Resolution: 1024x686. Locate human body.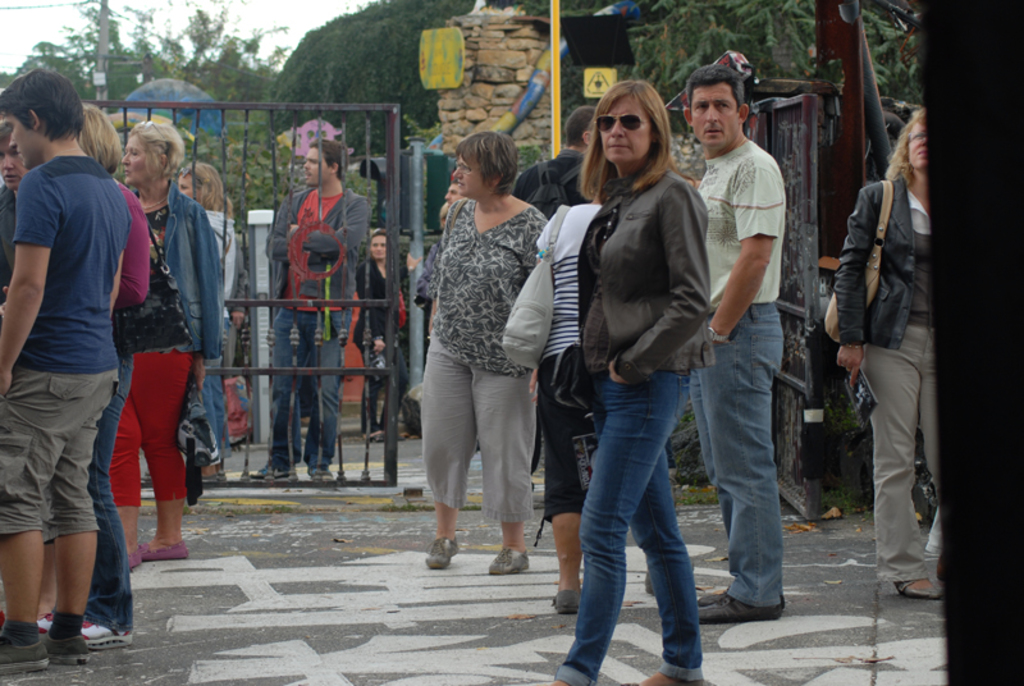
{"x1": 264, "y1": 140, "x2": 365, "y2": 480}.
